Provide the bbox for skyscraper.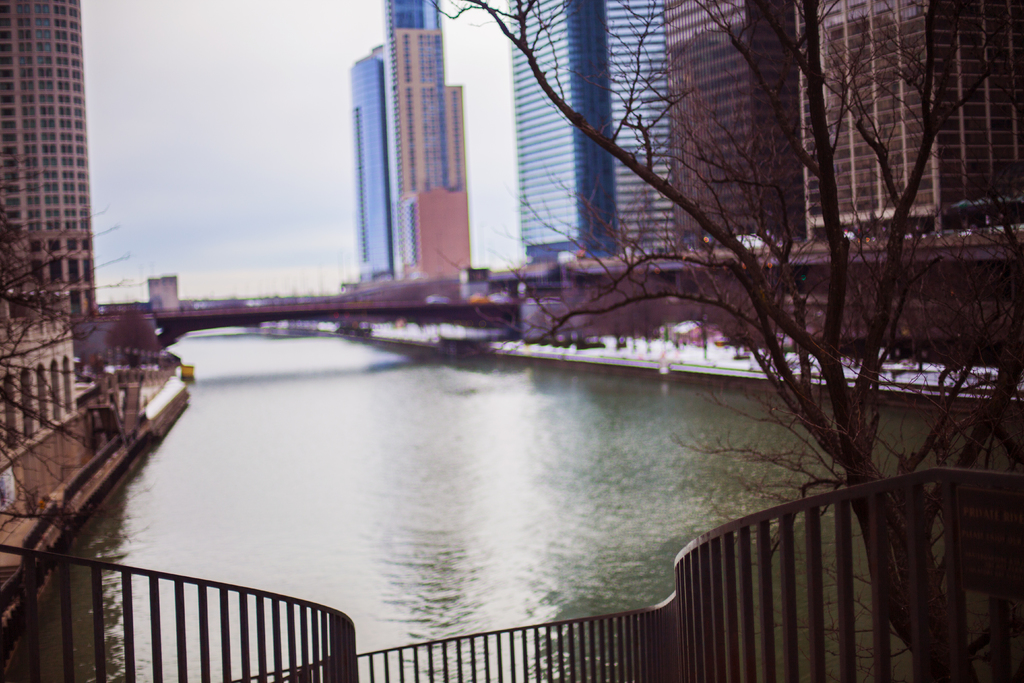
box(498, 0, 616, 261).
